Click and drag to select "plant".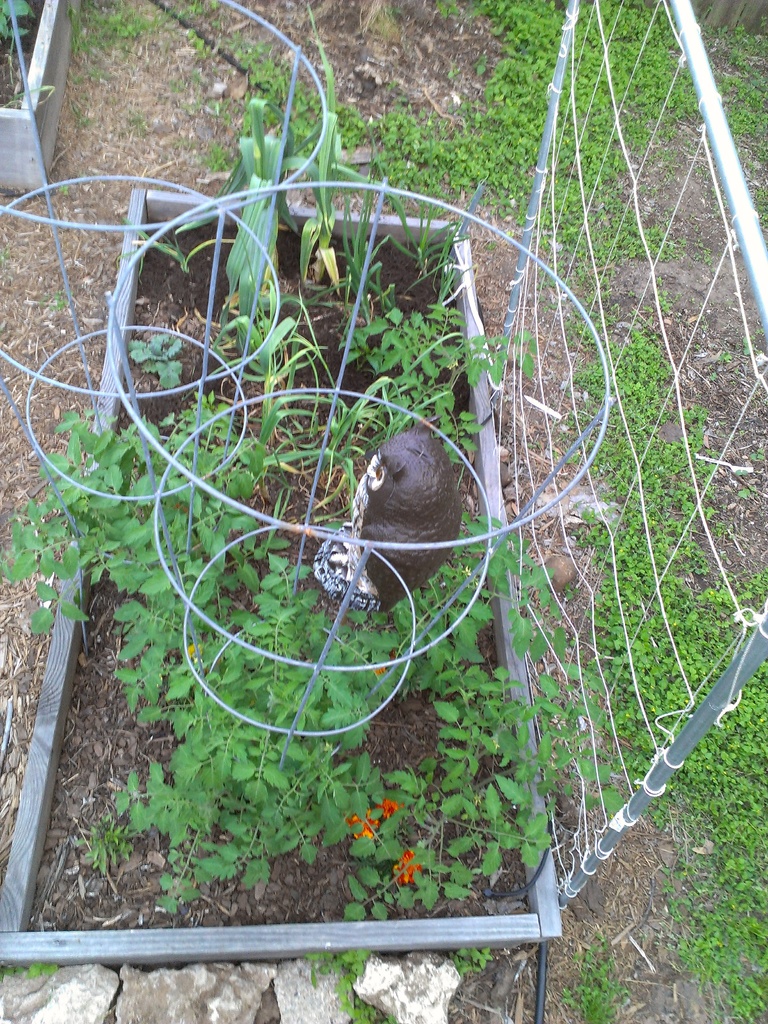
Selection: region(362, 138, 488, 305).
